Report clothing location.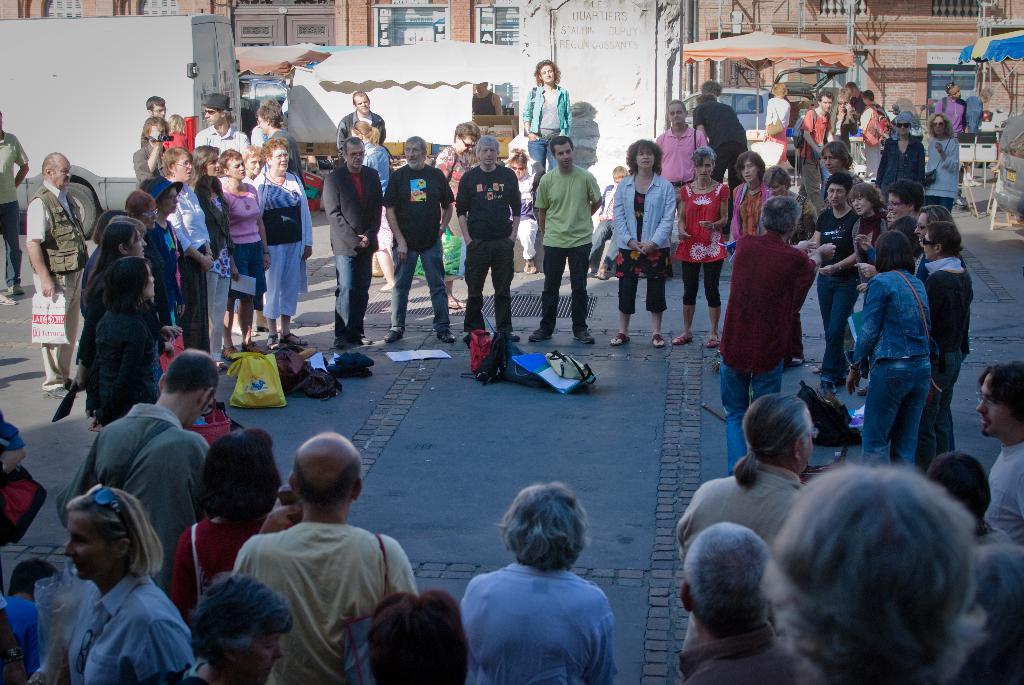
Report: 797, 102, 838, 191.
